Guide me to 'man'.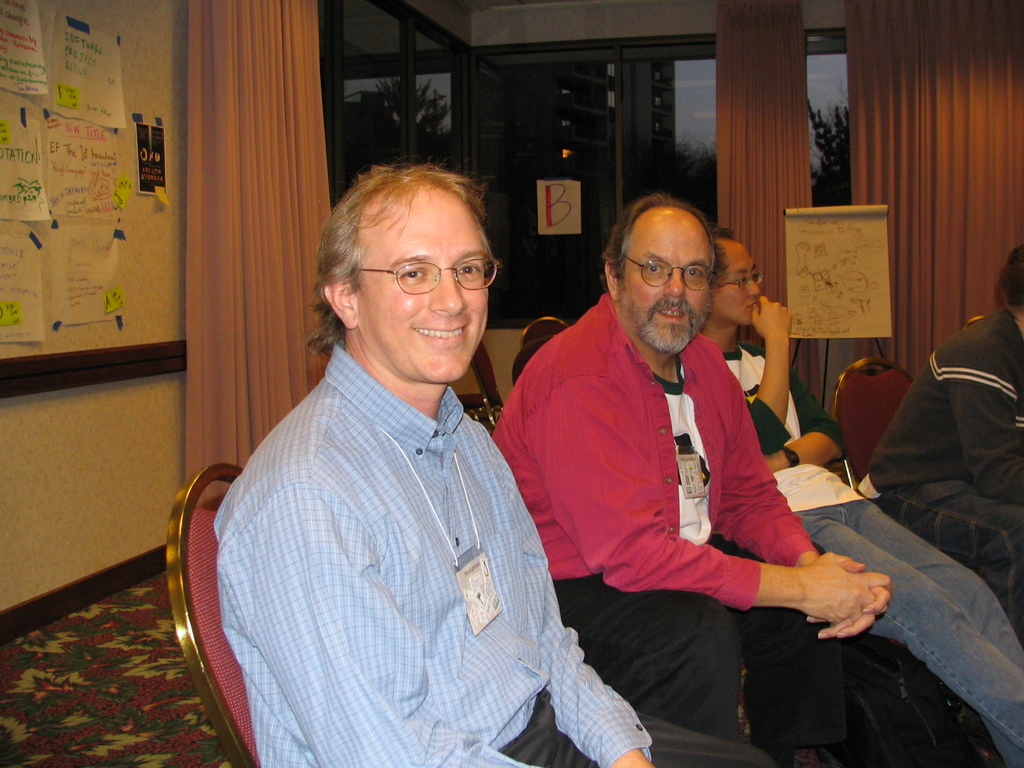
Guidance: BBox(857, 241, 1023, 639).
